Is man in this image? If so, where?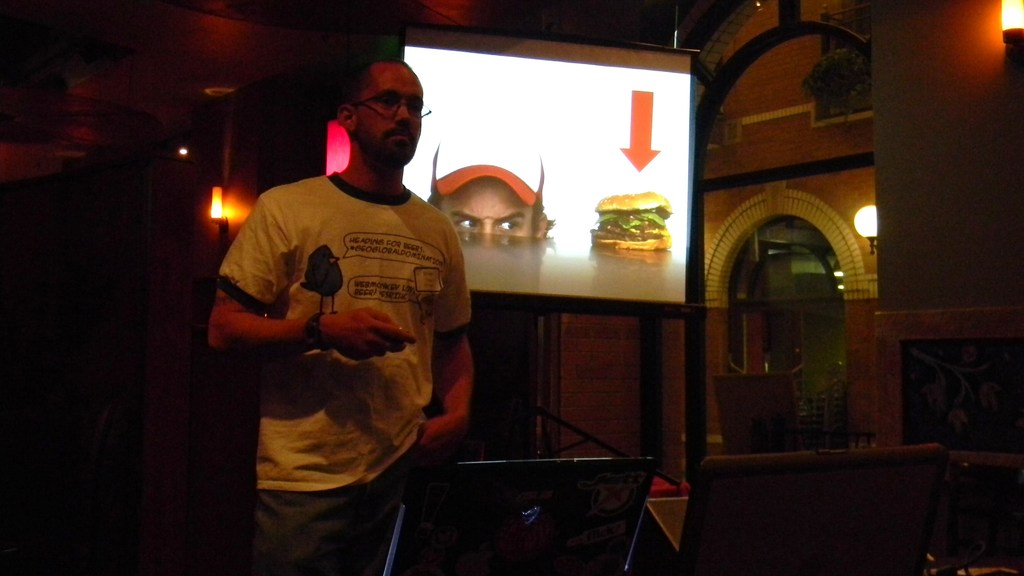
Yes, at detection(205, 46, 488, 562).
